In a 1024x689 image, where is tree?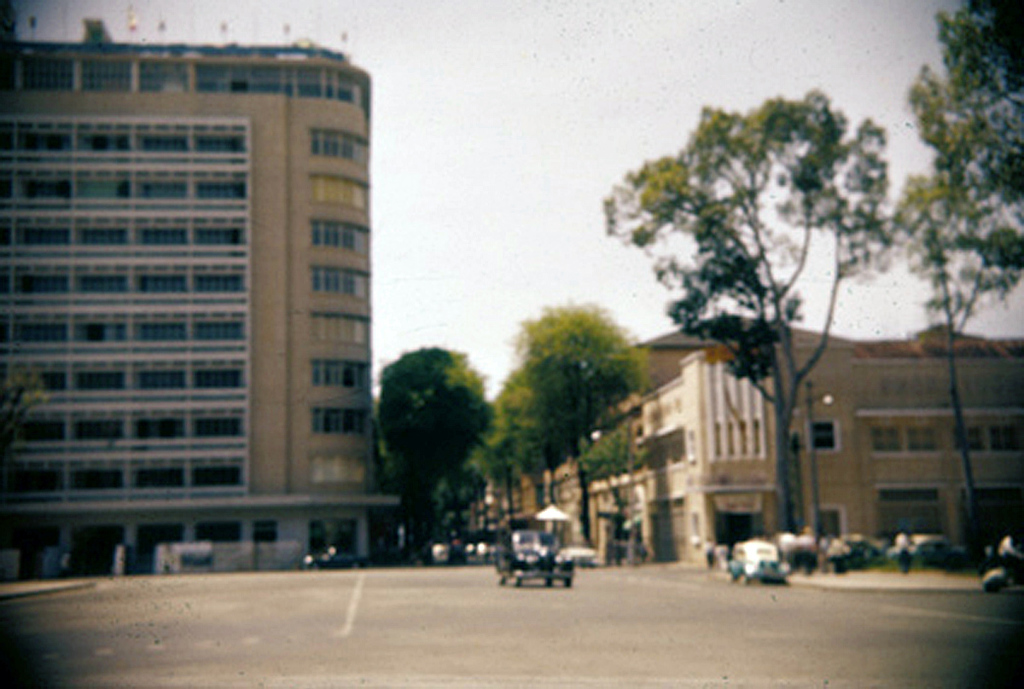
[602, 87, 884, 519].
